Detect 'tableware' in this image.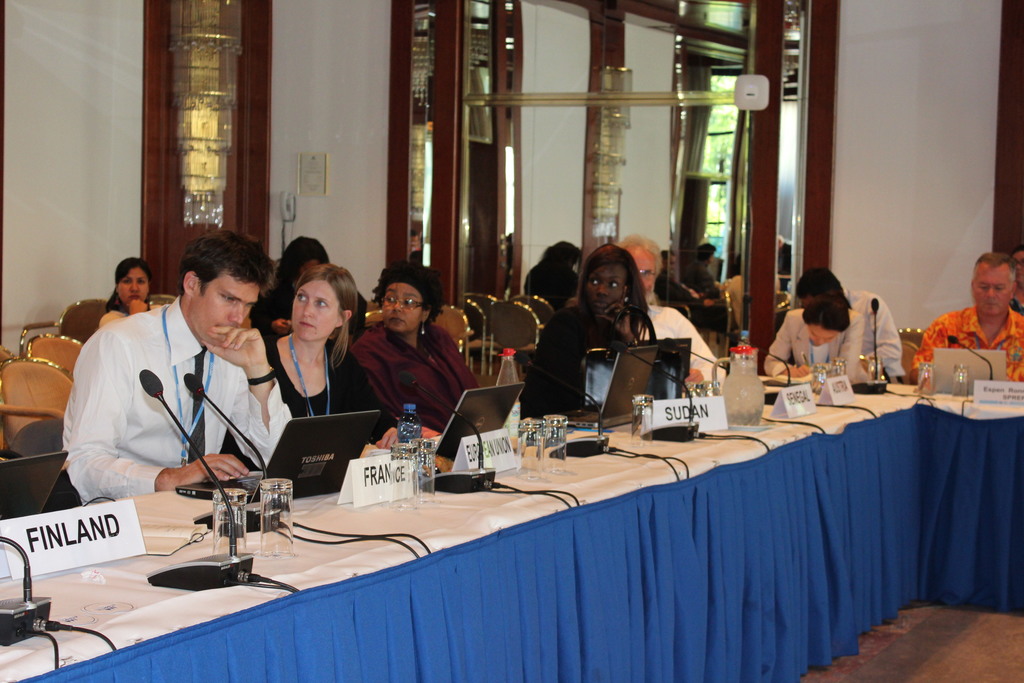
Detection: left=867, top=360, right=886, bottom=381.
